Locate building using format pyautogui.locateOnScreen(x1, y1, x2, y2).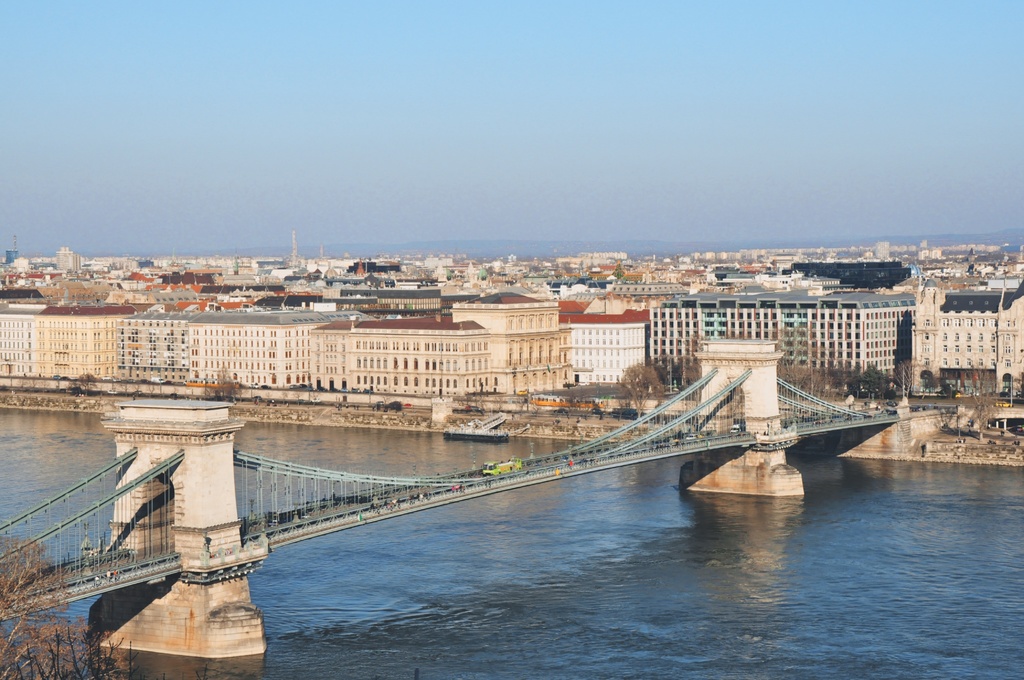
pyautogui.locateOnScreen(908, 287, 1023, 400).
